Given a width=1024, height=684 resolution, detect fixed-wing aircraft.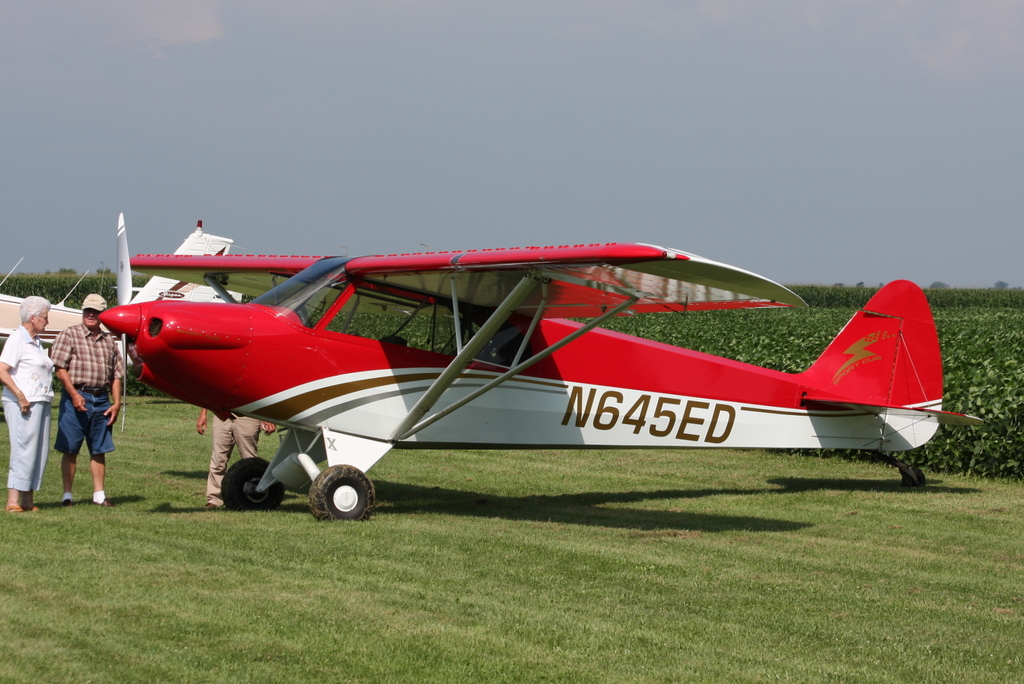
[0,210,252,349].
